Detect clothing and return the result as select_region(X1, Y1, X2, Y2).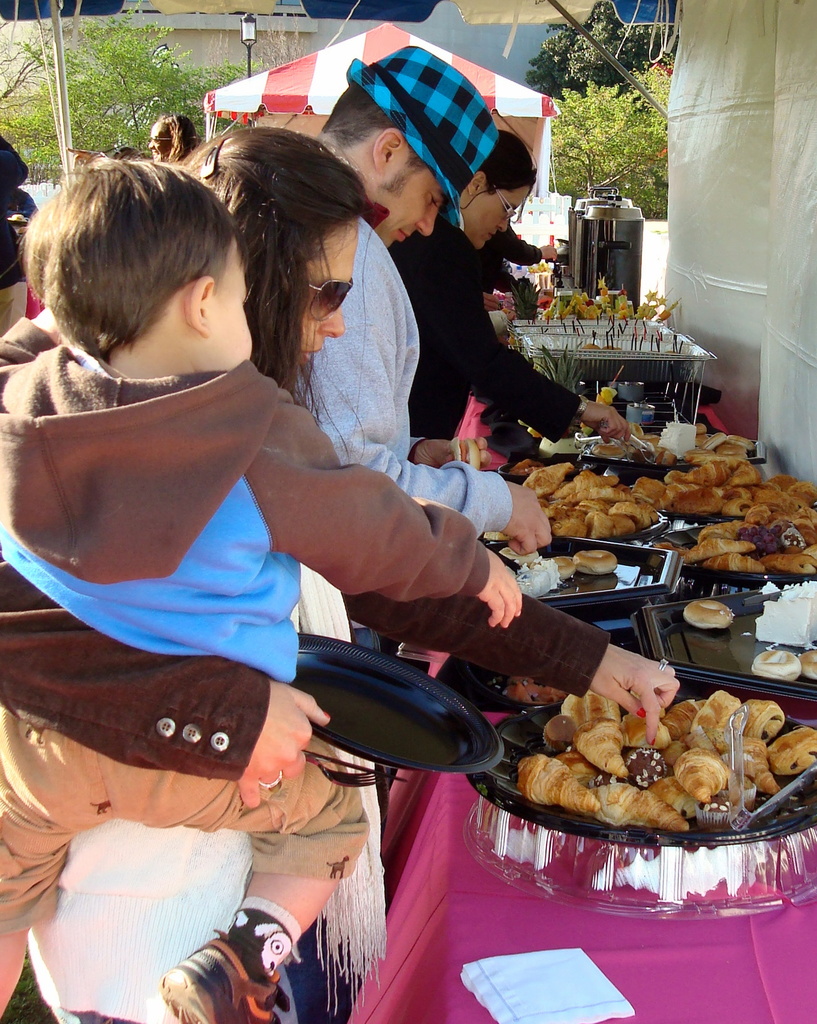
select_region(1, 317, 488, 681).
